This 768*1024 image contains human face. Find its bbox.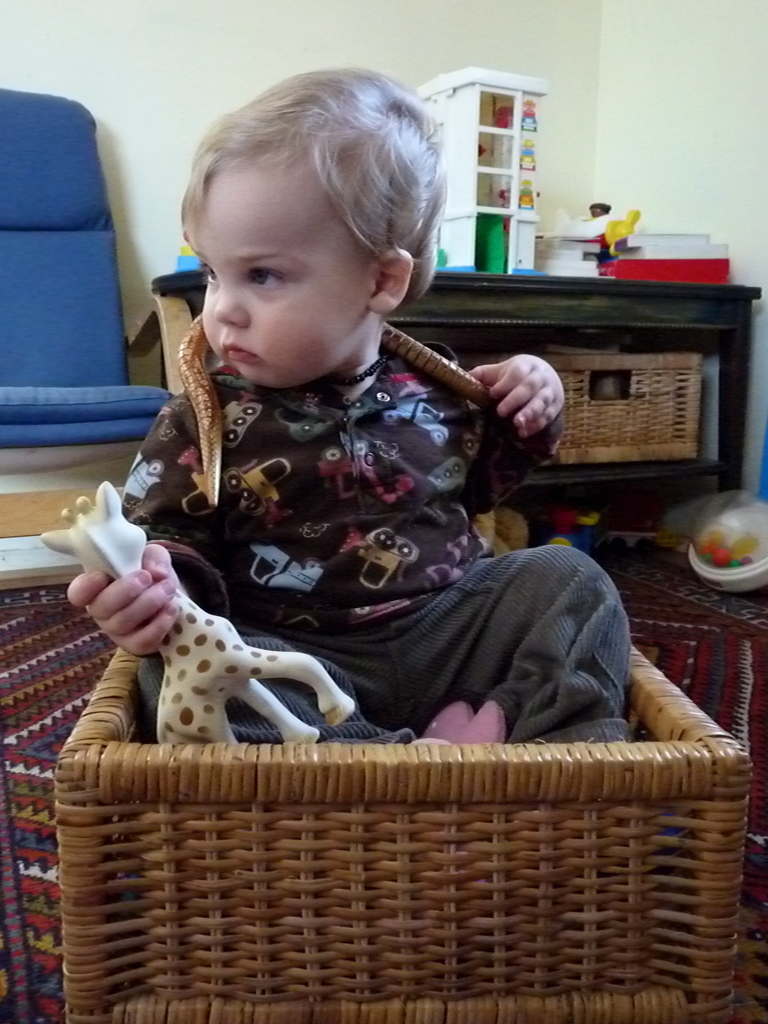
left=189, top=147, right=381, bottom=388.
